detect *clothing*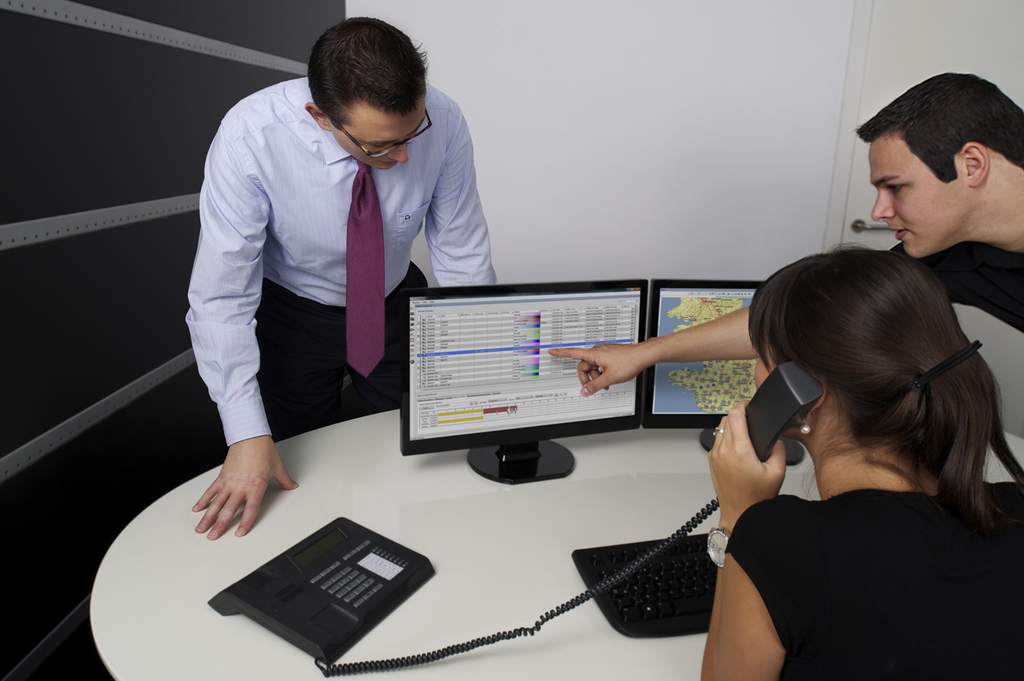
x1=726, y1=493, x2=1023, y2=680
